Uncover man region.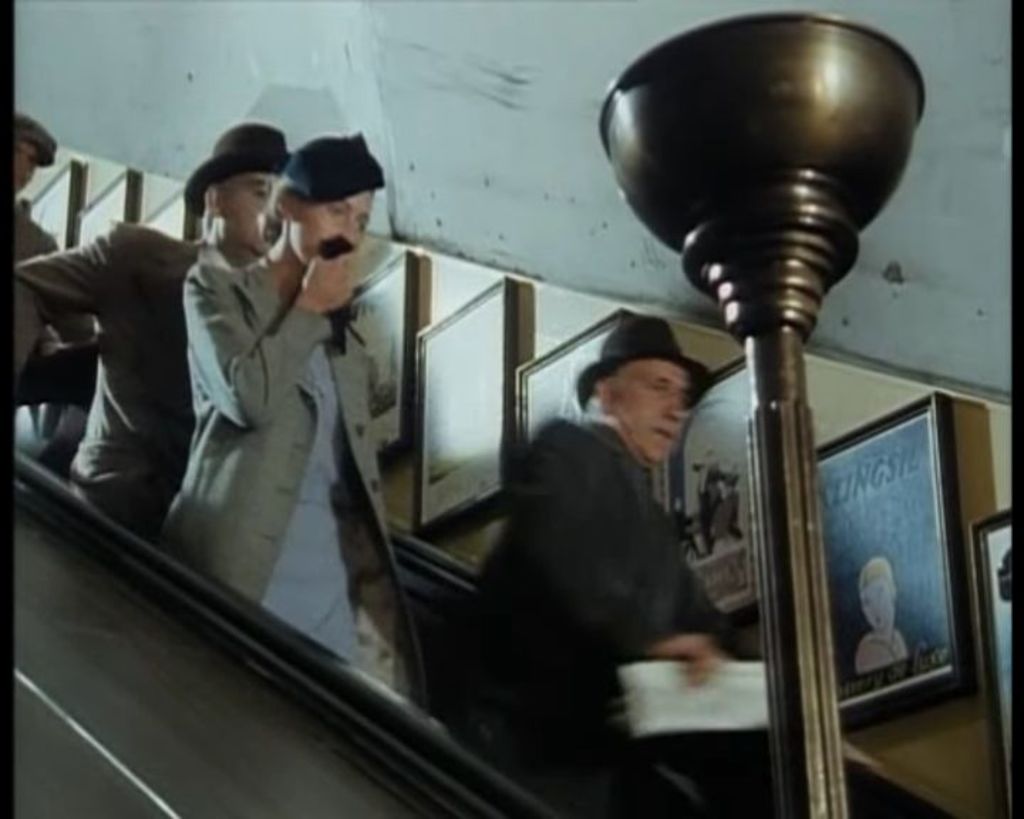
Uncovered: bbox=(461, 296, 755, 798).
